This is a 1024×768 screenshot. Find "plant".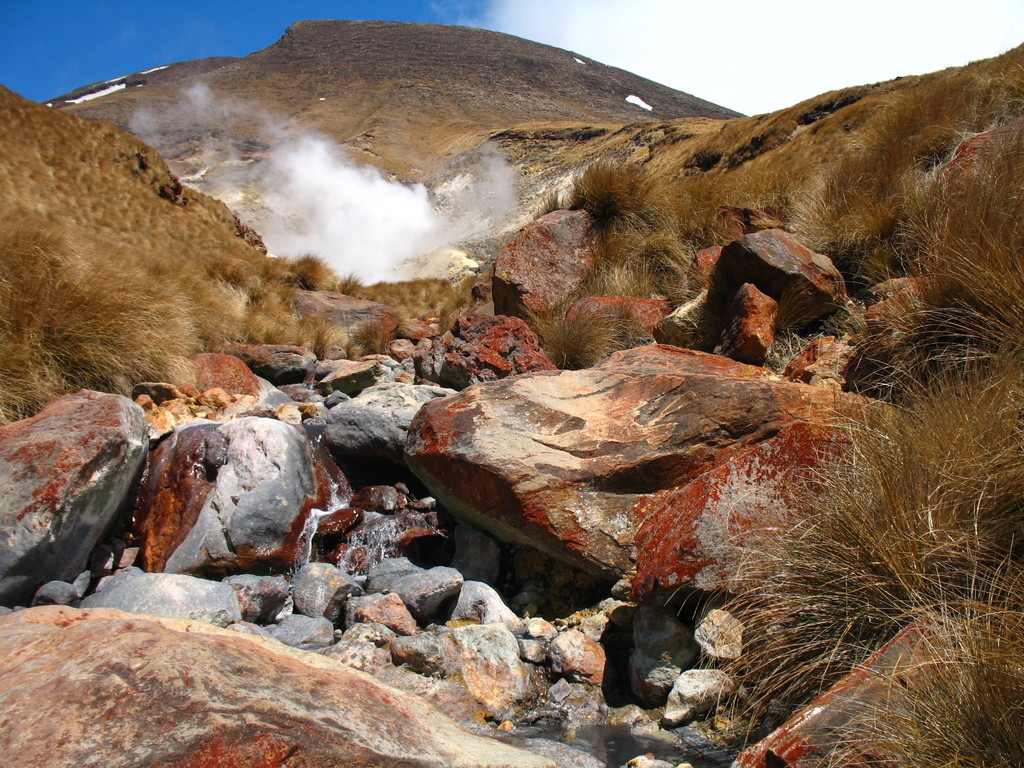
Bounding box: [529,291,612,368].
